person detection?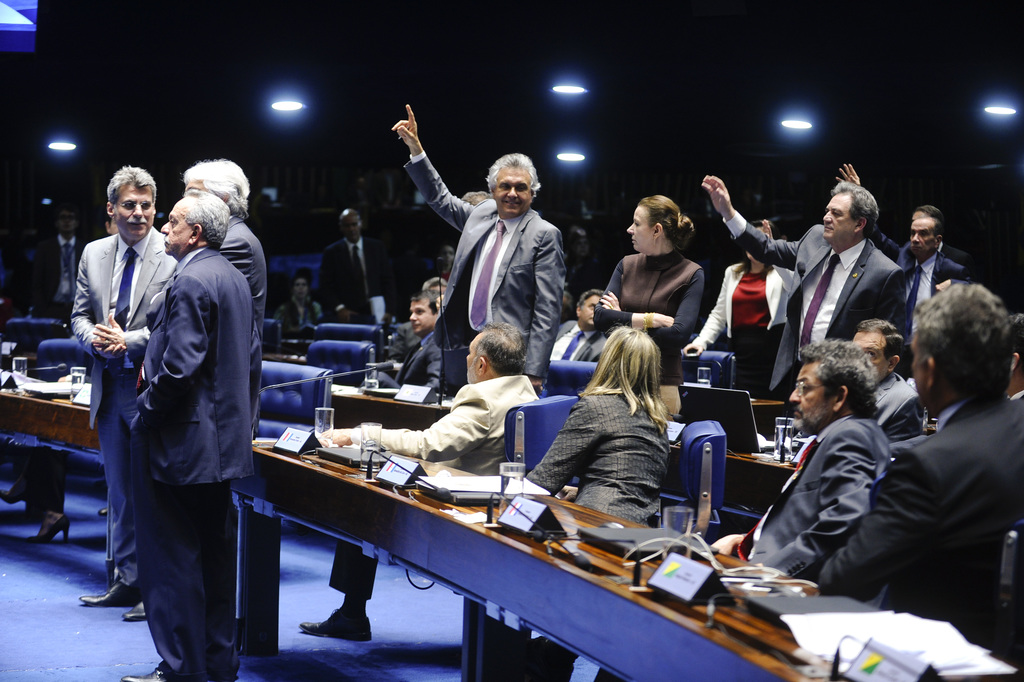
(316, 210, 393, 328)
